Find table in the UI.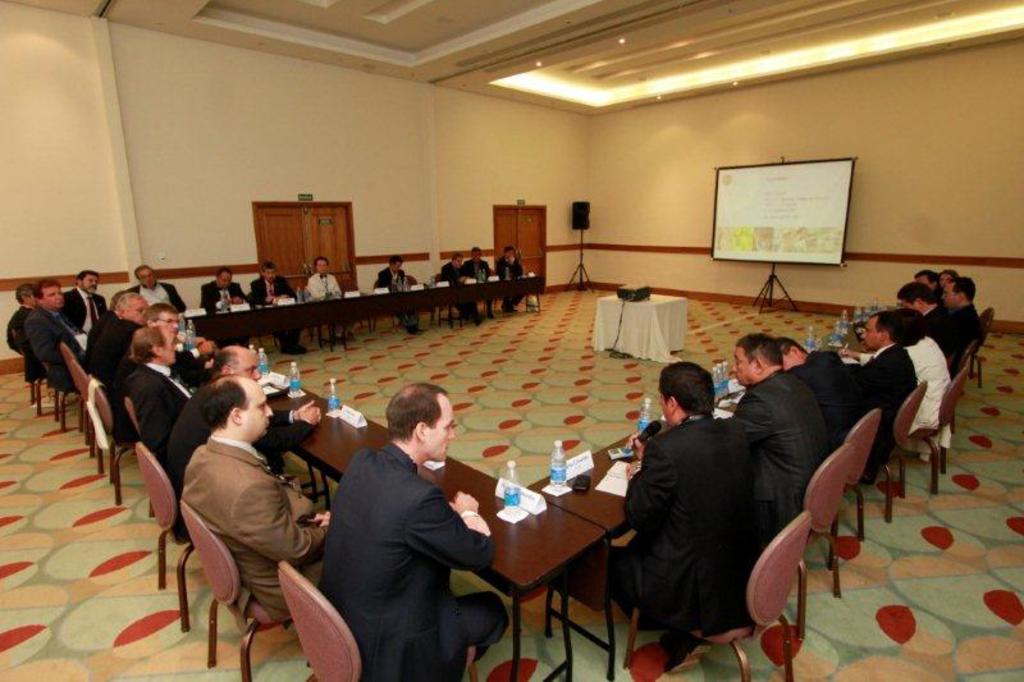
UI element at (530,422,676,681).
